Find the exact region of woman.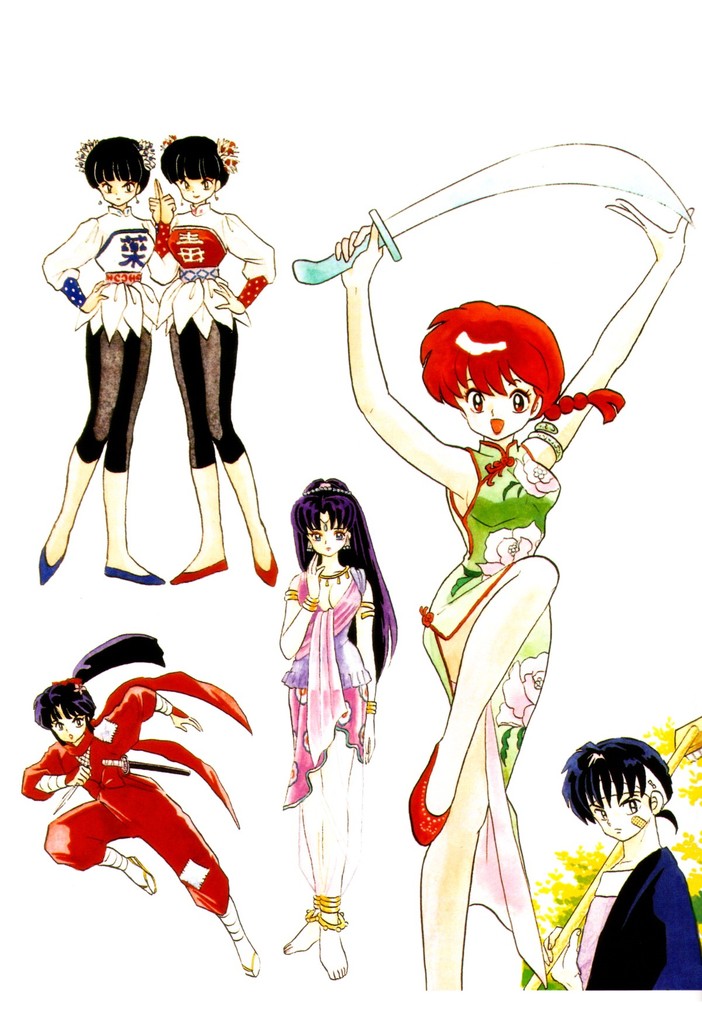
Exact region: box=[267, 474, 407, 979].
